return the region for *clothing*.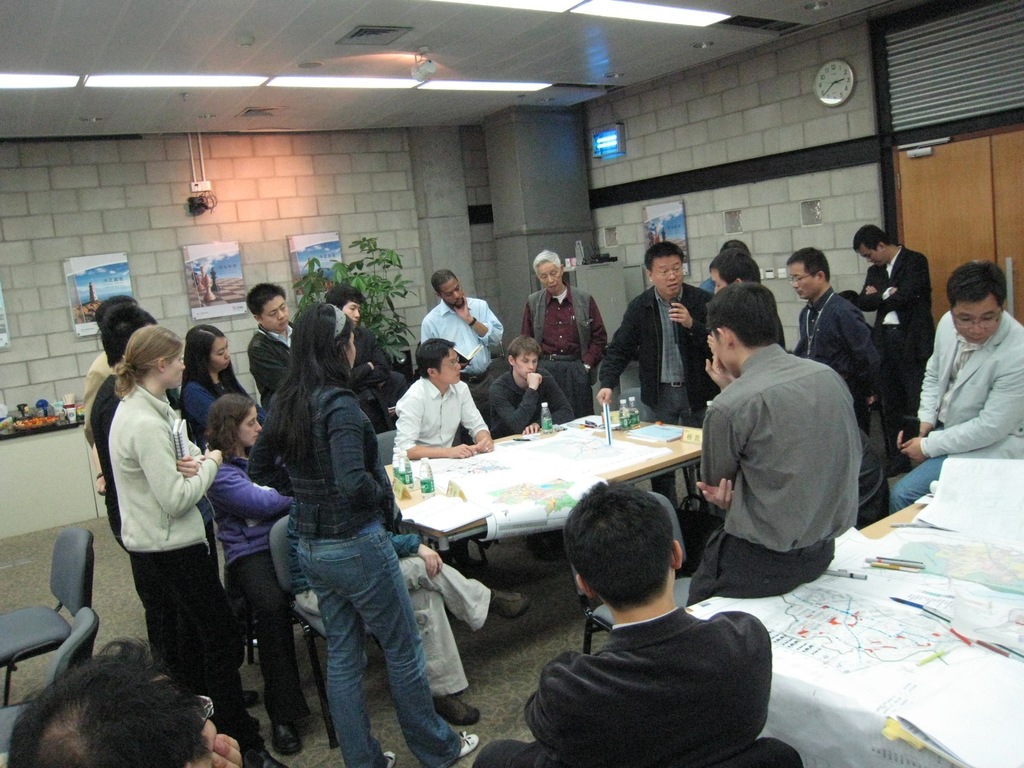
Rect(214, 458, 303, 709).
